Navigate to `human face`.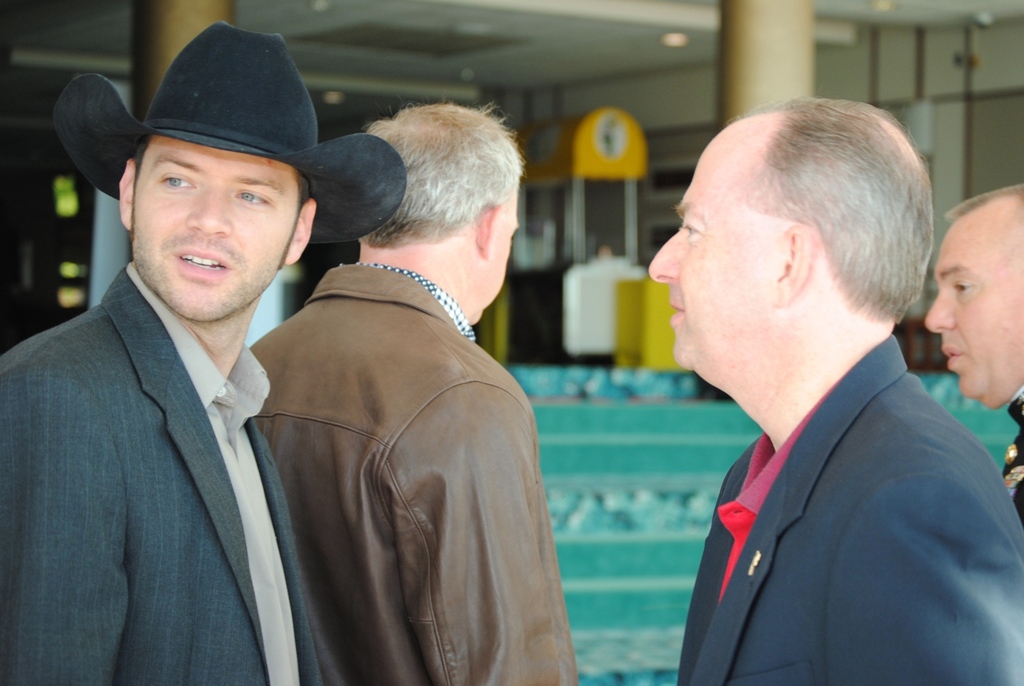
Navigation target: {"x1": 476, "y1": 183, "x2": 521, "y2": 325}.
